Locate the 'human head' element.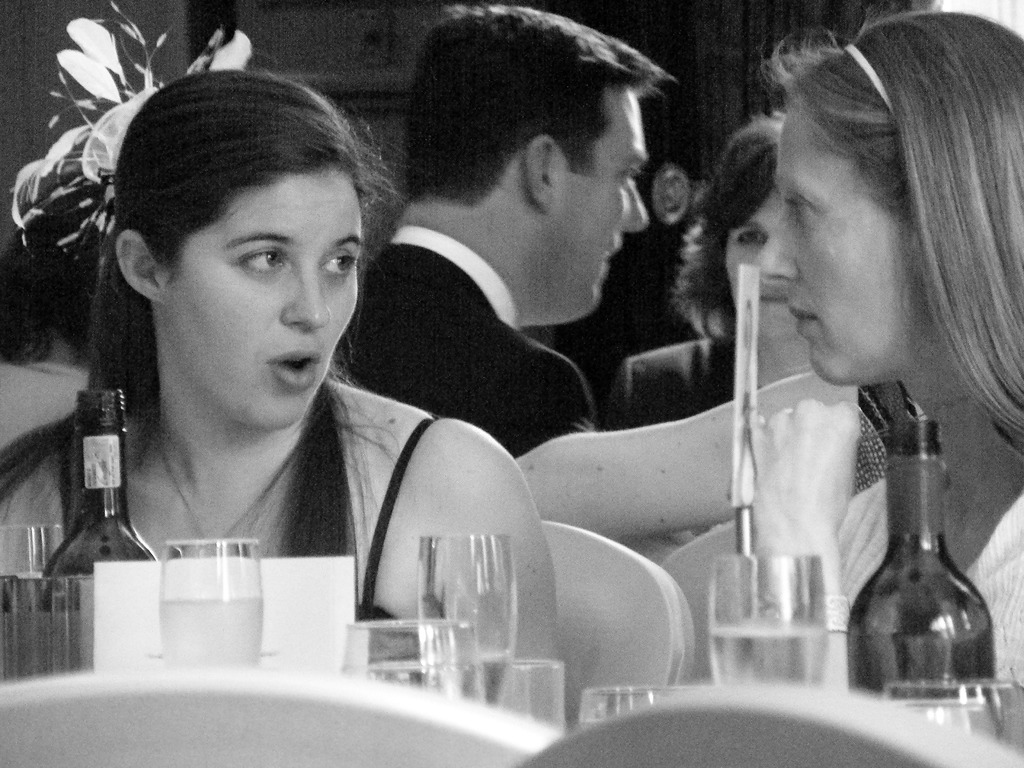
Element bbox: x1=406, y1=4, x2=658, y2=316.
